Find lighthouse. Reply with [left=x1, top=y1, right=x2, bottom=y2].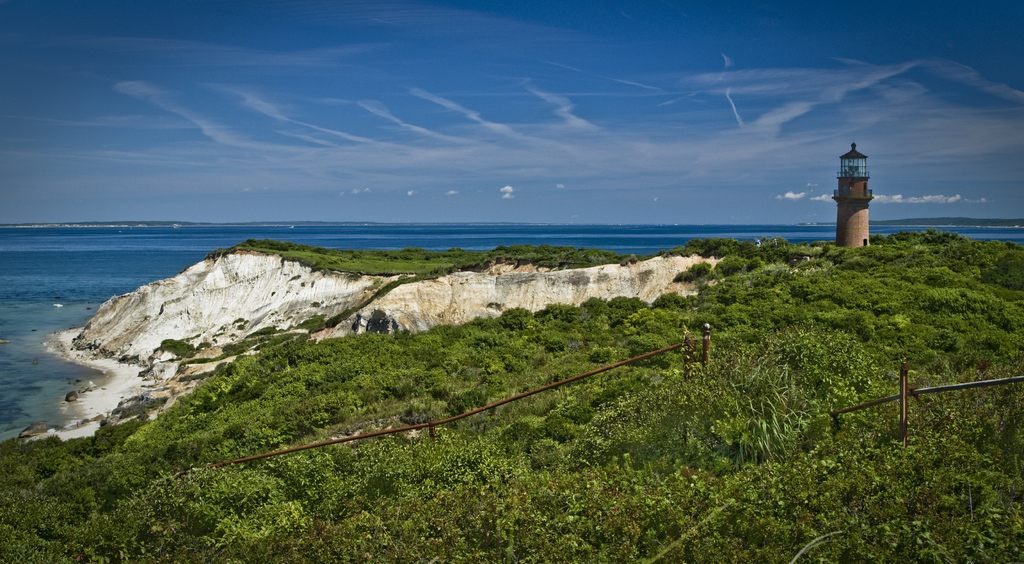
[left=831, top=140, right=875, bottom=247].
